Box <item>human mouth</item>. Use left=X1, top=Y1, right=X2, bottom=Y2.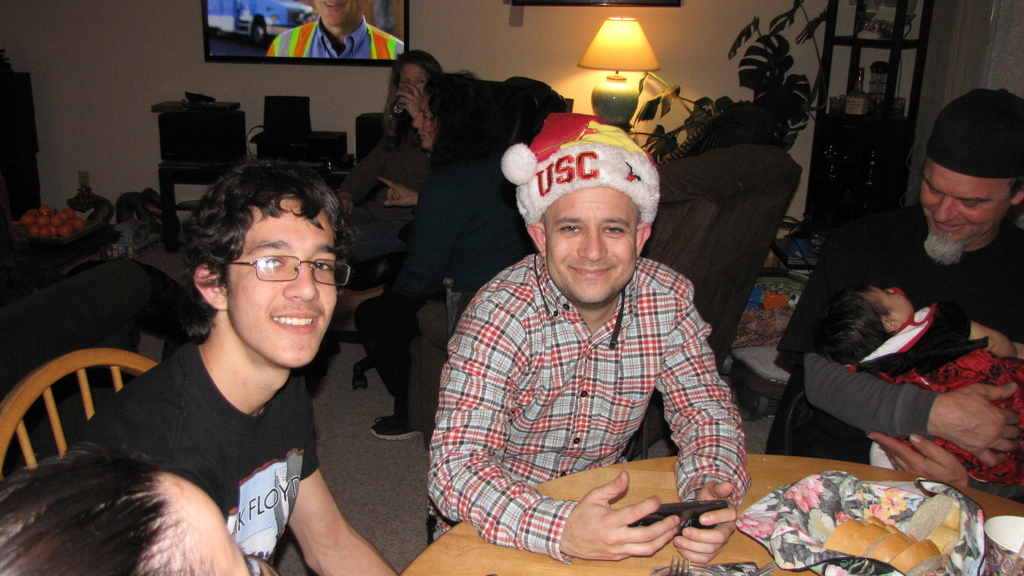
left=320, top=0, right=345, bottom=11.
